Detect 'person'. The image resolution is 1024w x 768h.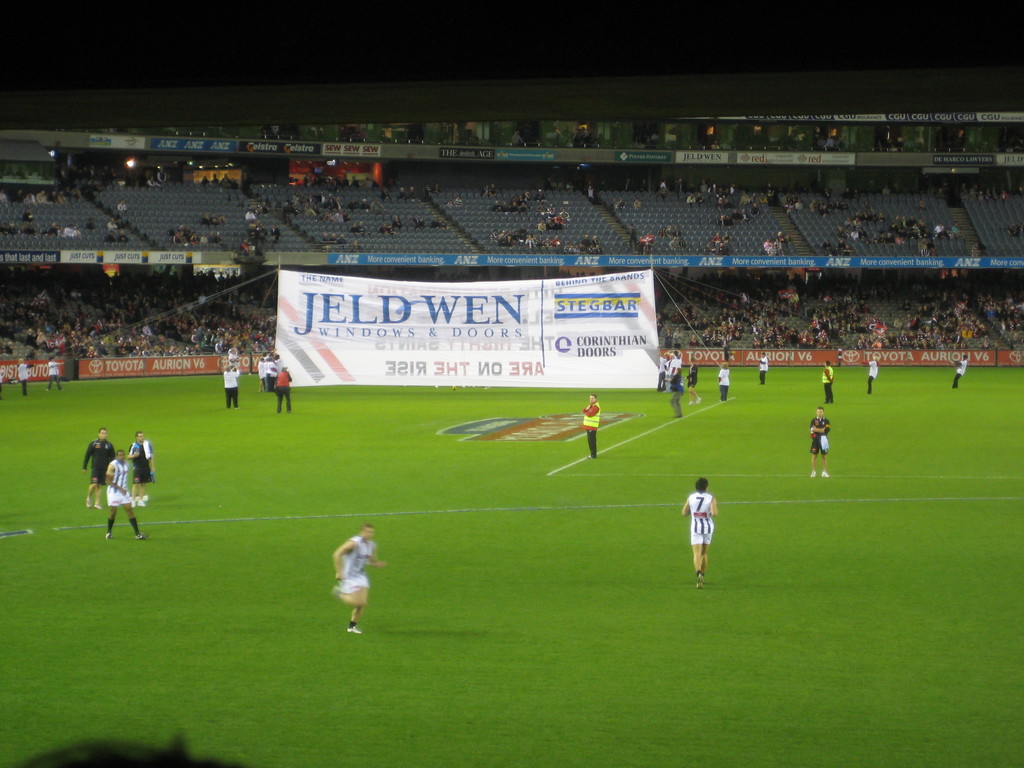
723:363:731:399.
